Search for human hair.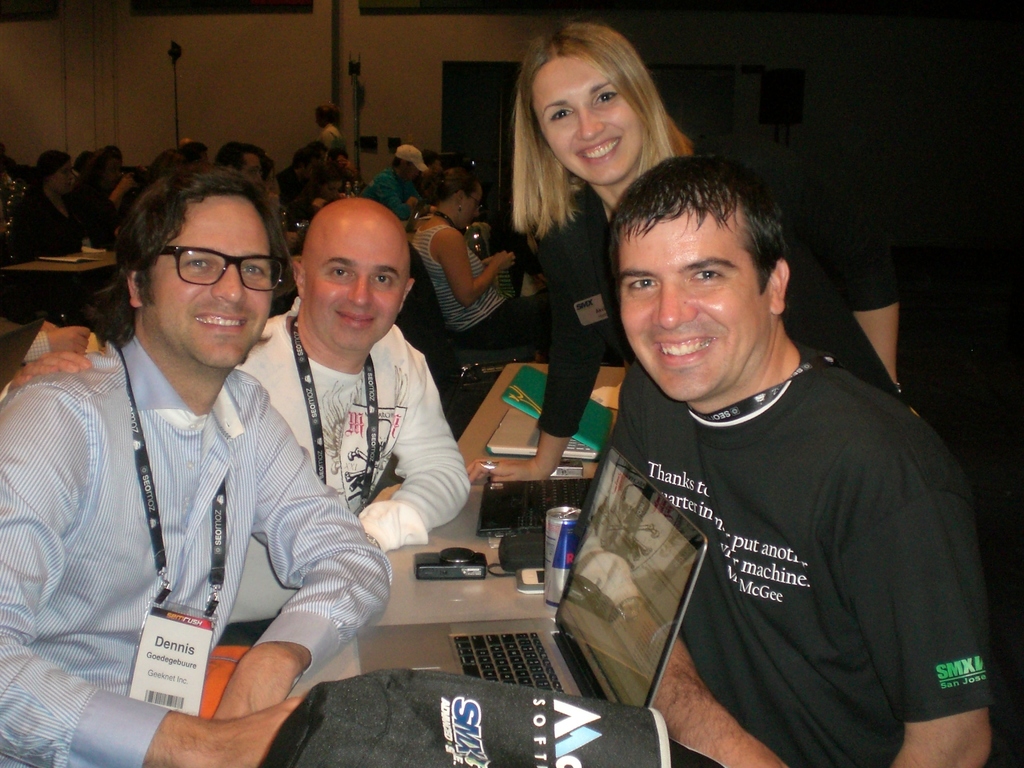
Found at [x1=390, y1=157, x2=410, y2=171].
